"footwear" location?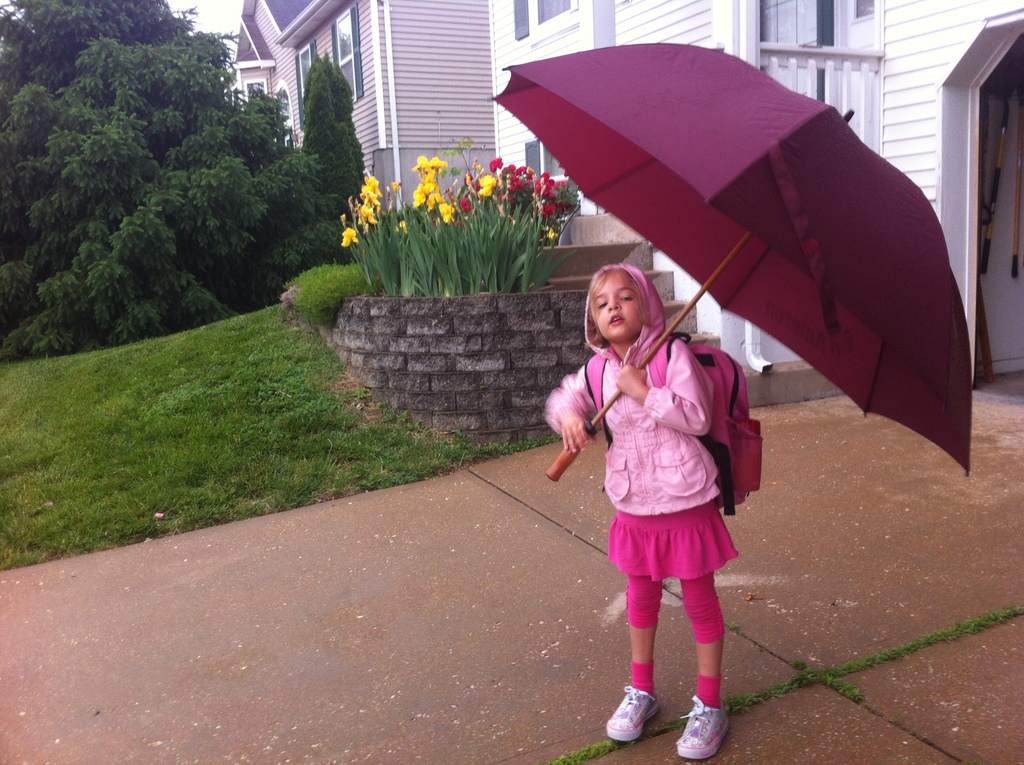
[676, 696, 728, 760]
